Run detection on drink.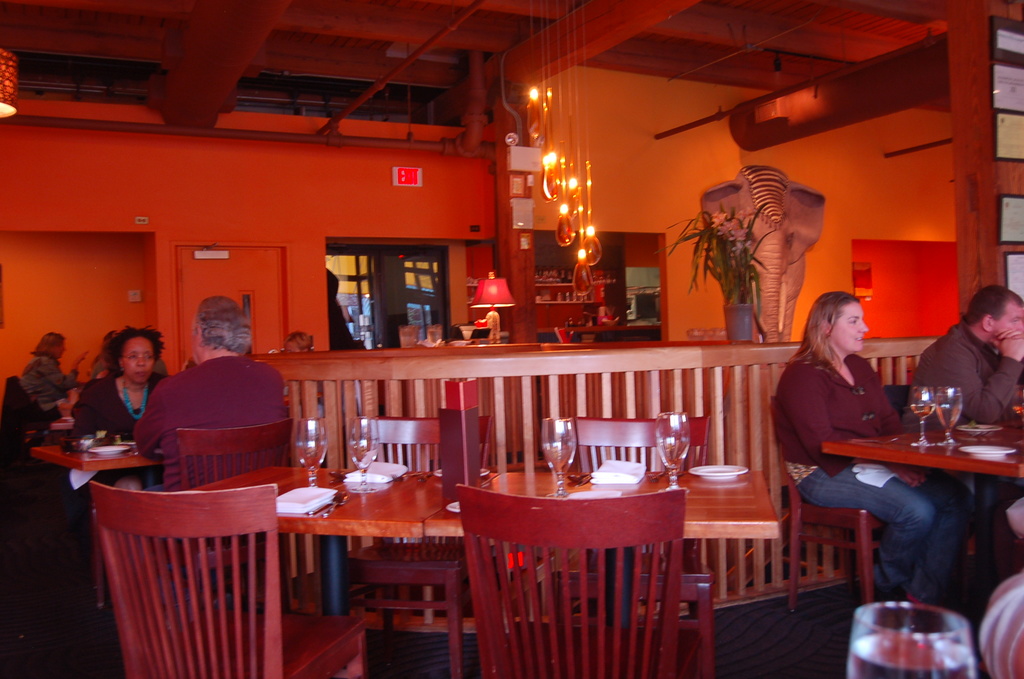
Result: <box>908,389,932,446</box>.
